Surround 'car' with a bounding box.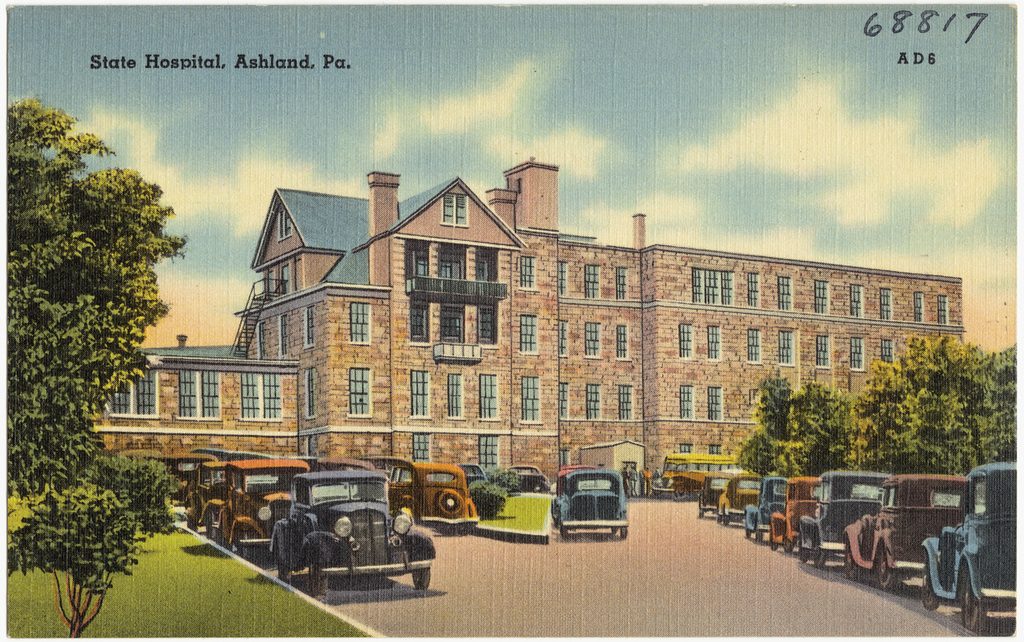
locate(403, 464, 484, 532).
